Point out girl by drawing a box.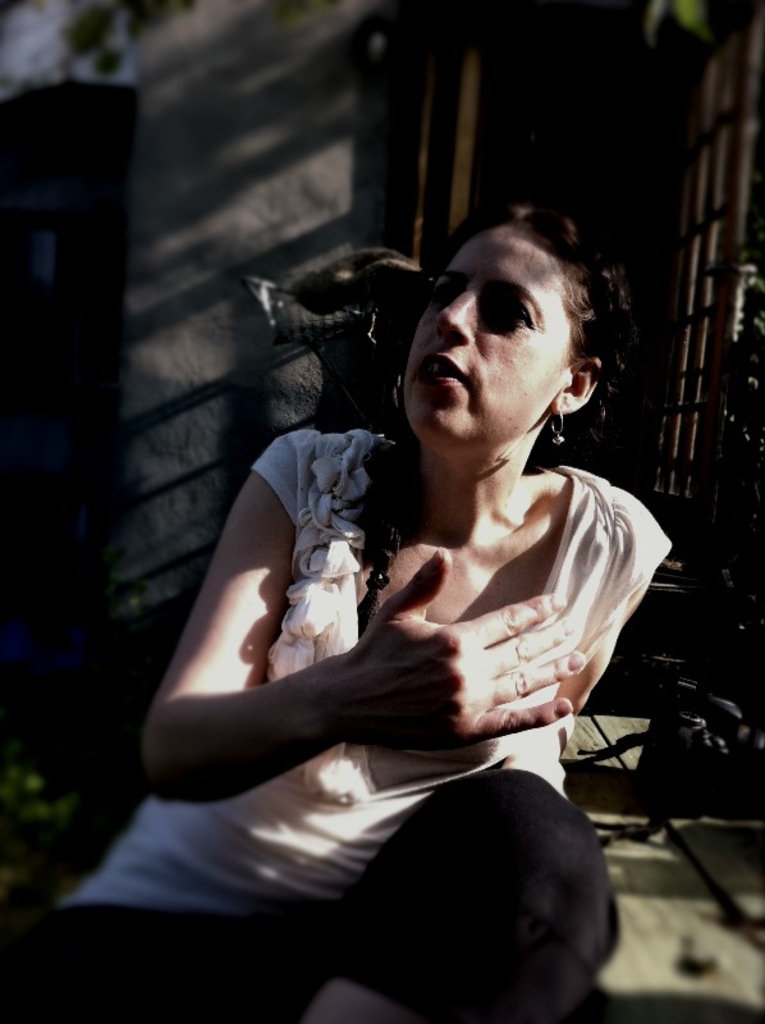
BBox(0, 210, 670, 1023).
